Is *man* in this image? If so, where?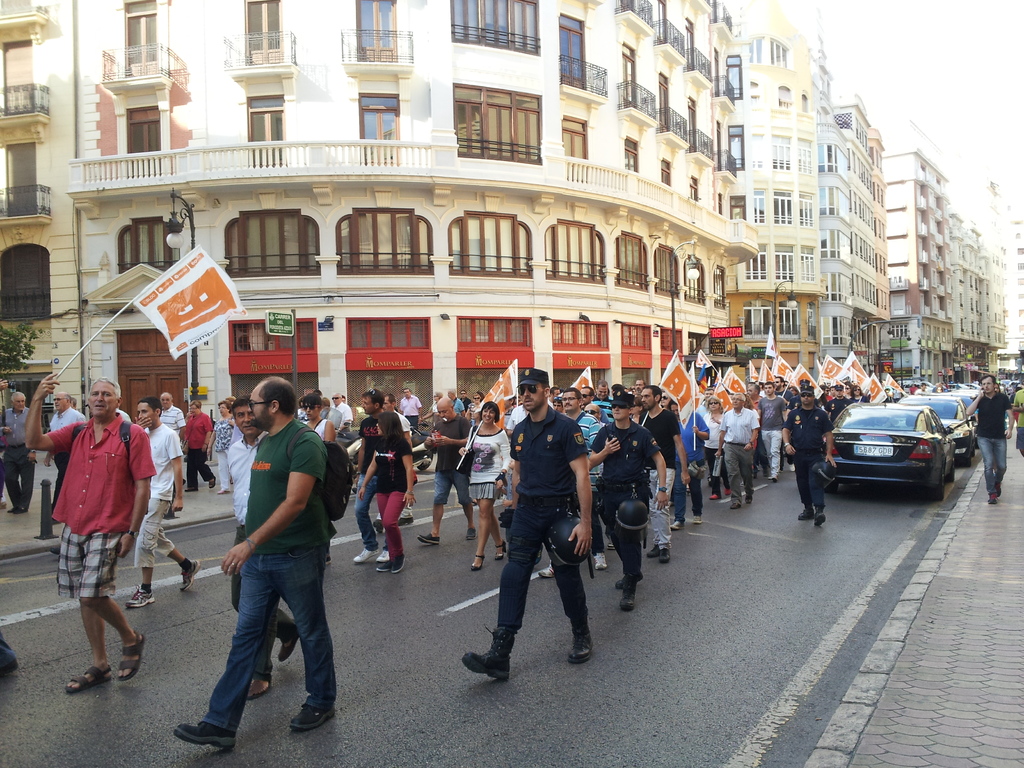
Yes, at pyautogui.locateOnScreen(158, 395, 190, 486).
